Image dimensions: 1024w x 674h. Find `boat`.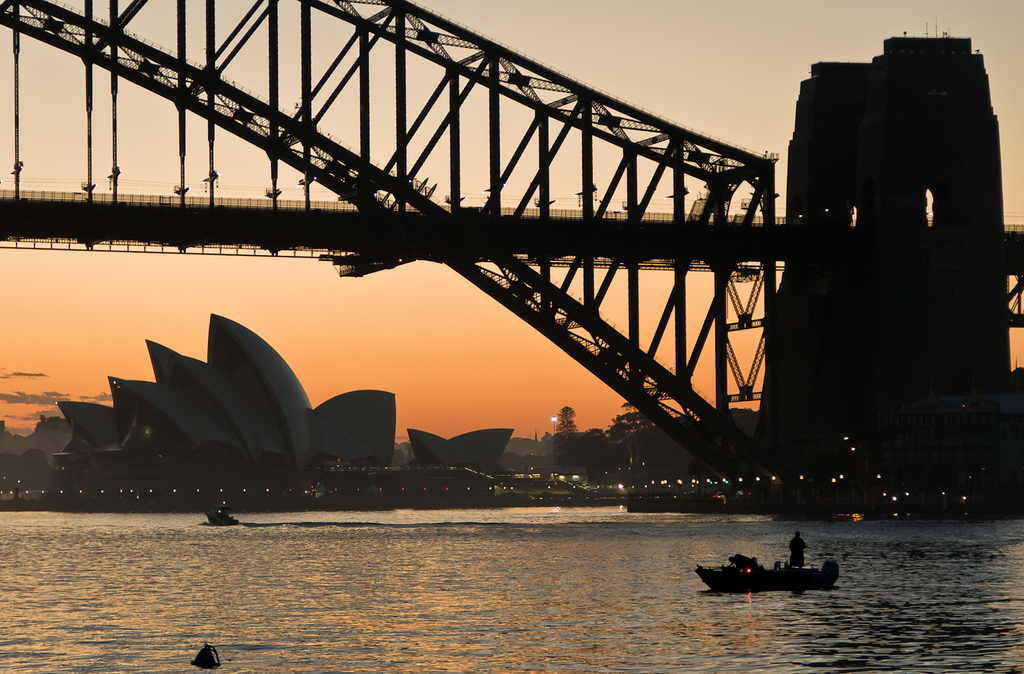
crop(699, 555, 842, 596).
